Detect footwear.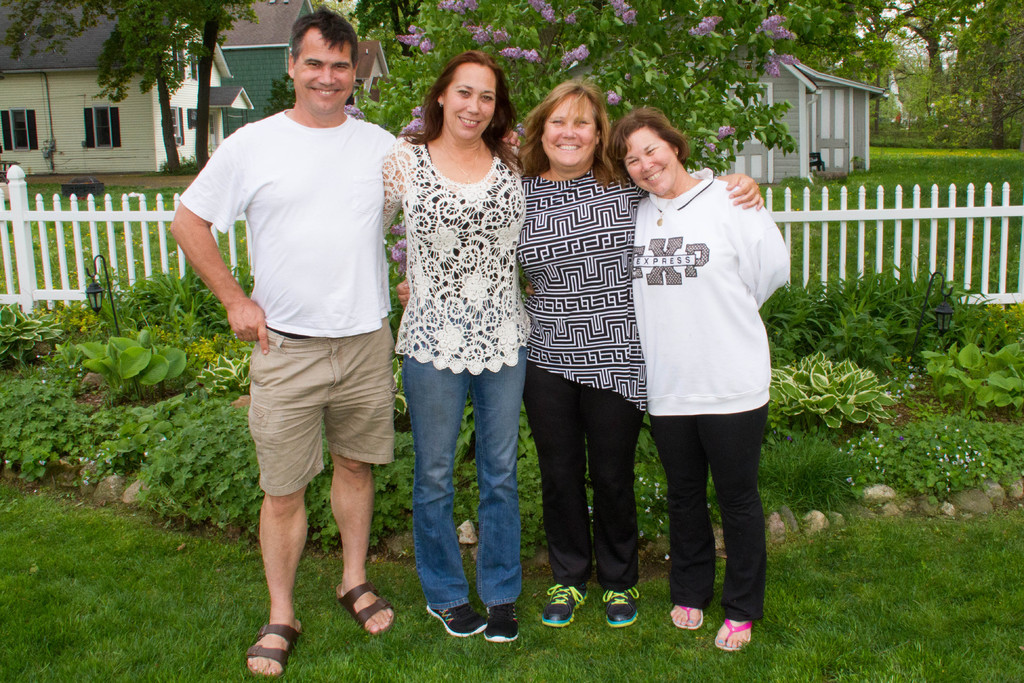
Detected at BBox(241, 617, 305, 680).
